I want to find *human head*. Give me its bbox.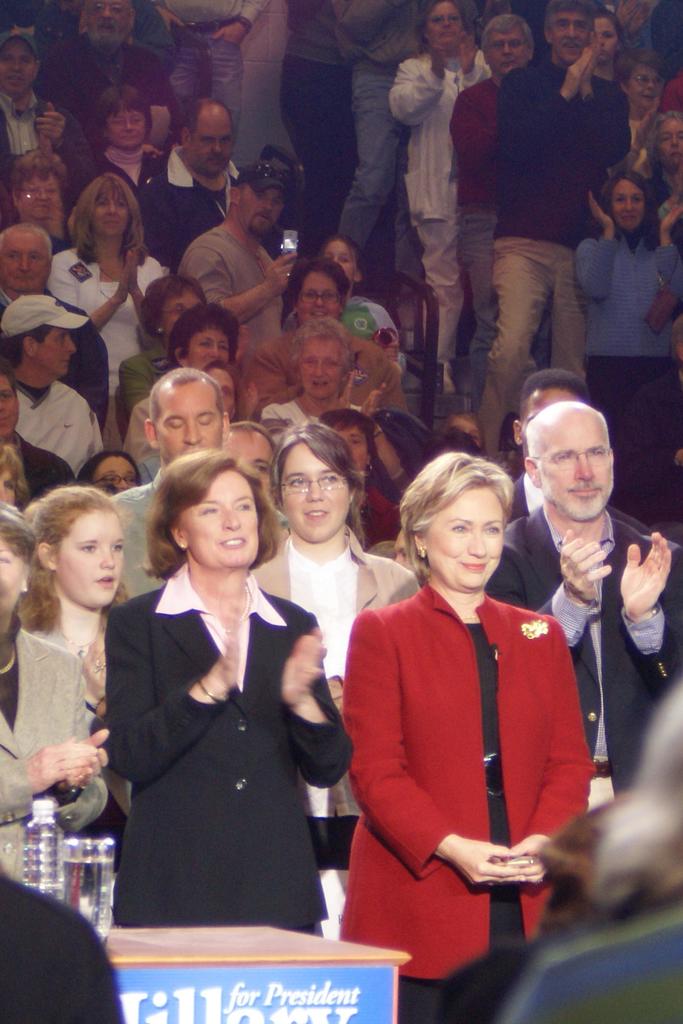
<bbox>23, 480, 122, 606</bbox>.
